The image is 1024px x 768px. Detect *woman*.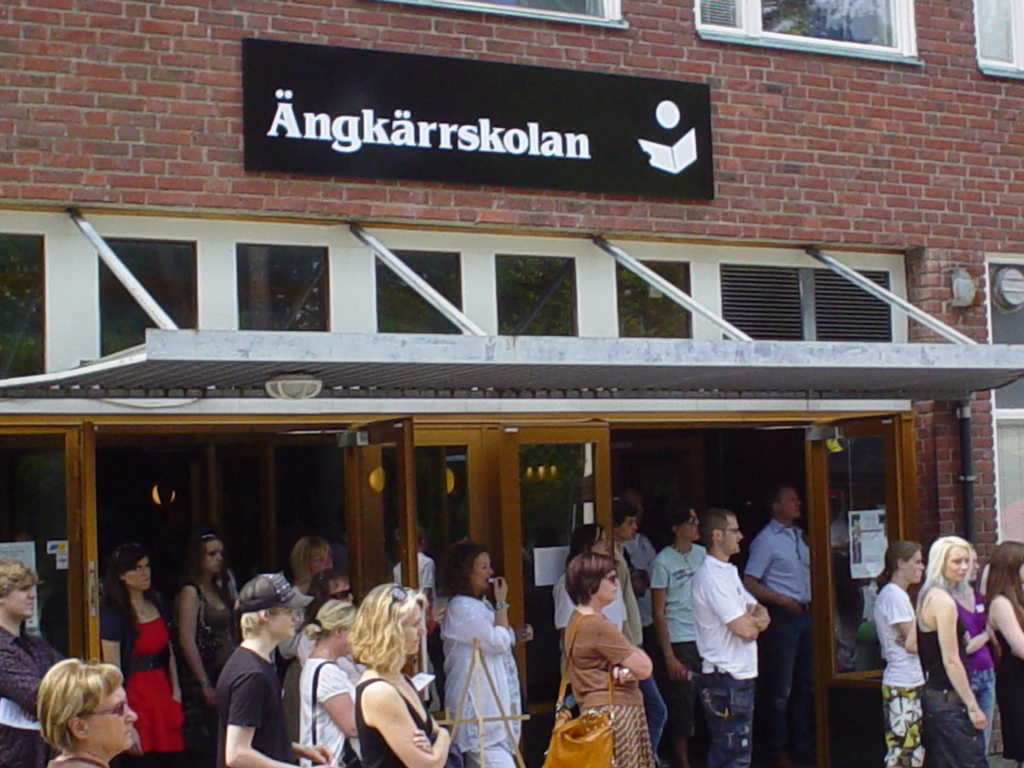
Detection: bbox=(102, 542, 174, 767).
